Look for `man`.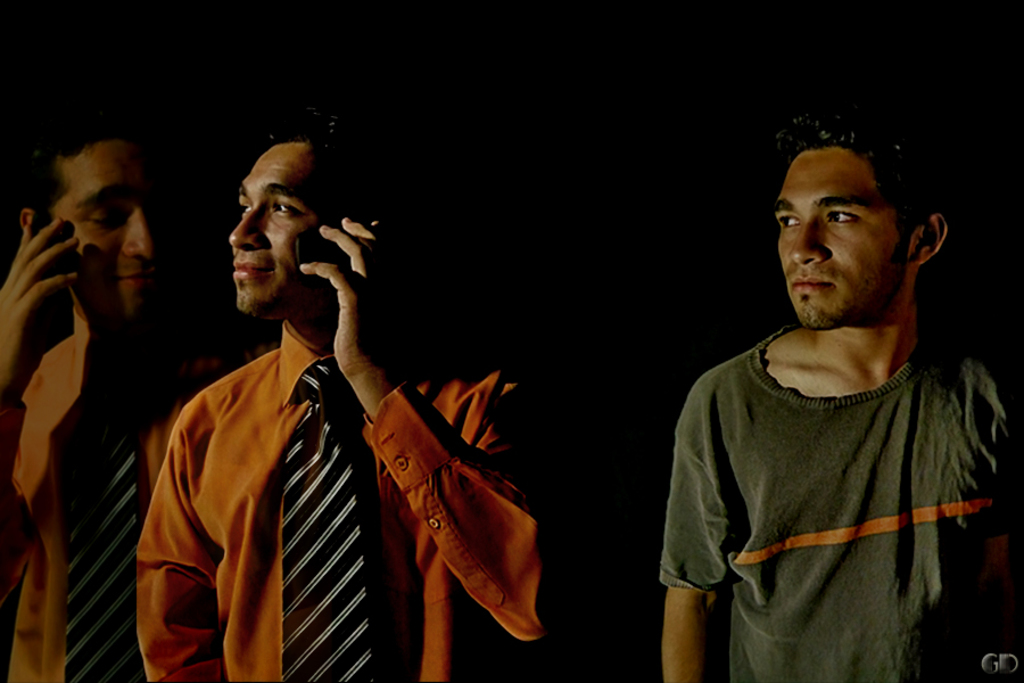
Found: (659,108,1023,682).
